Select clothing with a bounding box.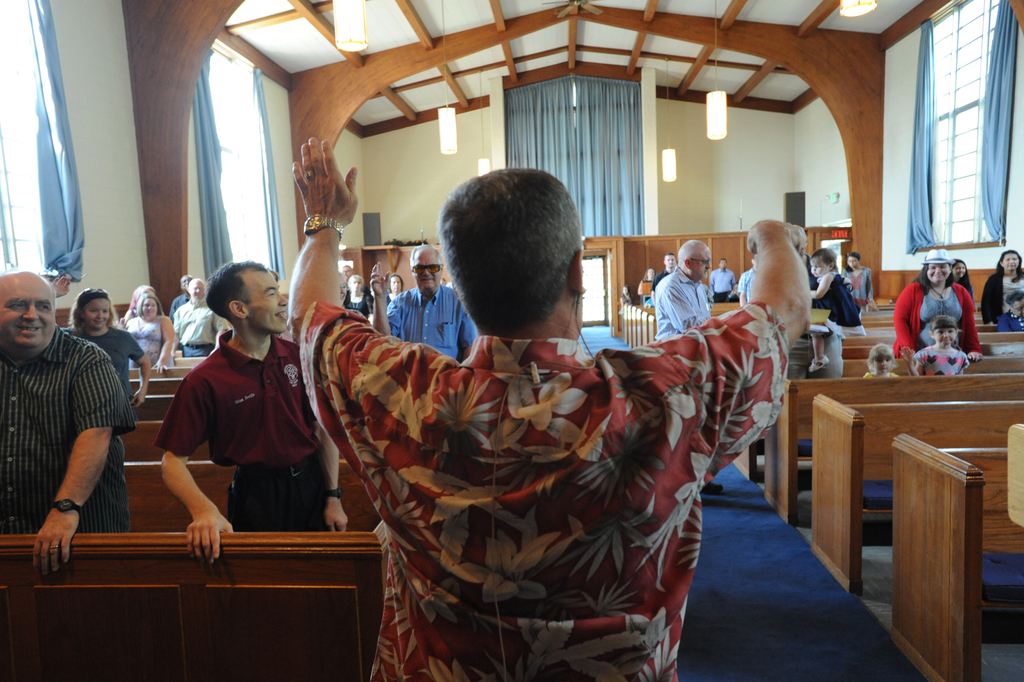
crop(808, 272, 860, 345).
